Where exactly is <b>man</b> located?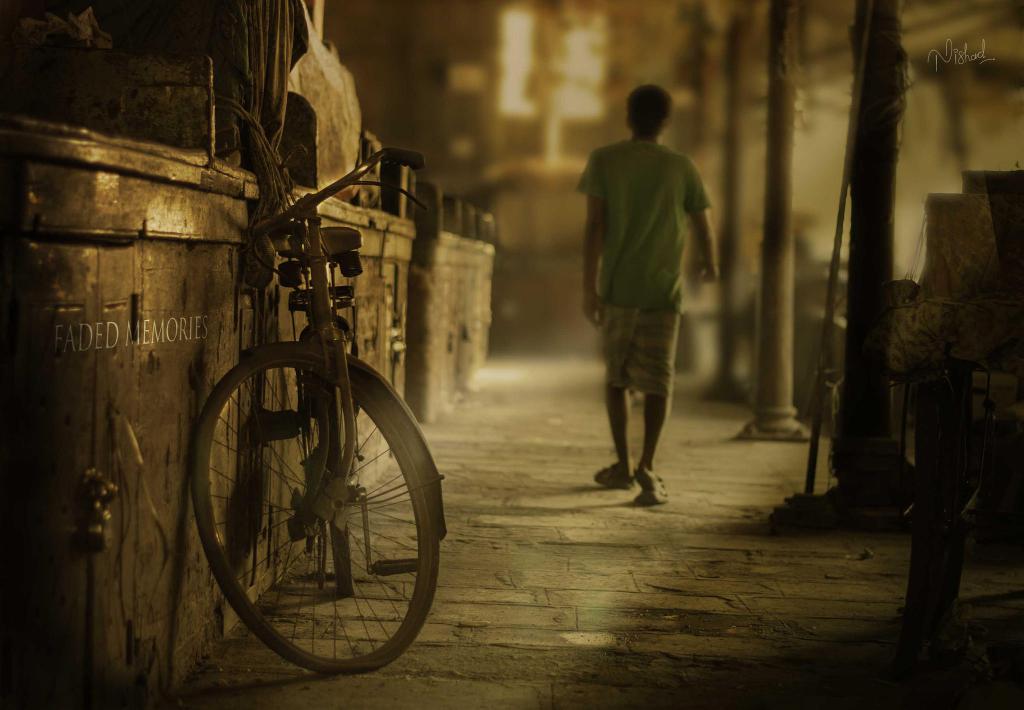
Its bounding box is bbox=(573, 85, 723, 515).
